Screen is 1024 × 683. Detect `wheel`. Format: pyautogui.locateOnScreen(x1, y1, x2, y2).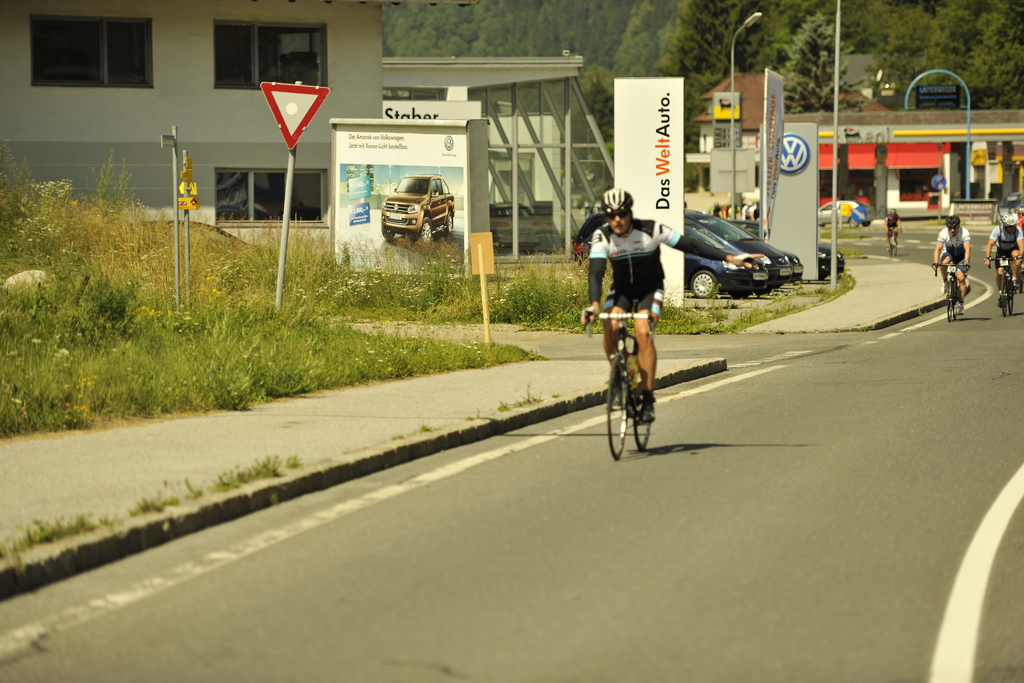
pyautogui.locateOnScreen(1009, 290, 1014, 315).
